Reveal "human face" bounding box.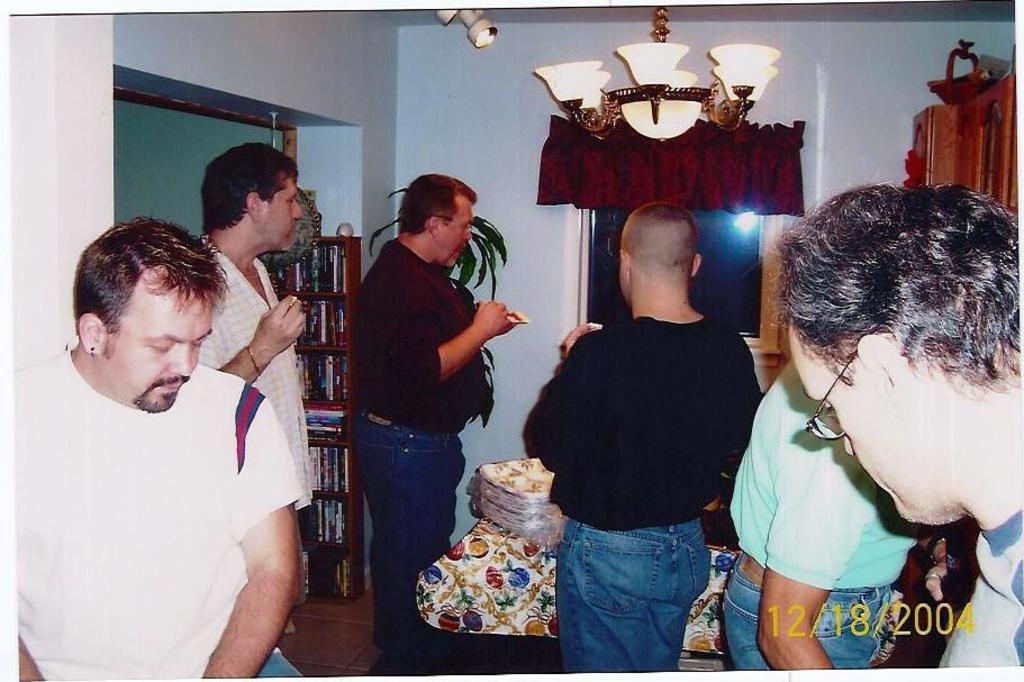
Revealed: box=[103, 293, 215, 415].
